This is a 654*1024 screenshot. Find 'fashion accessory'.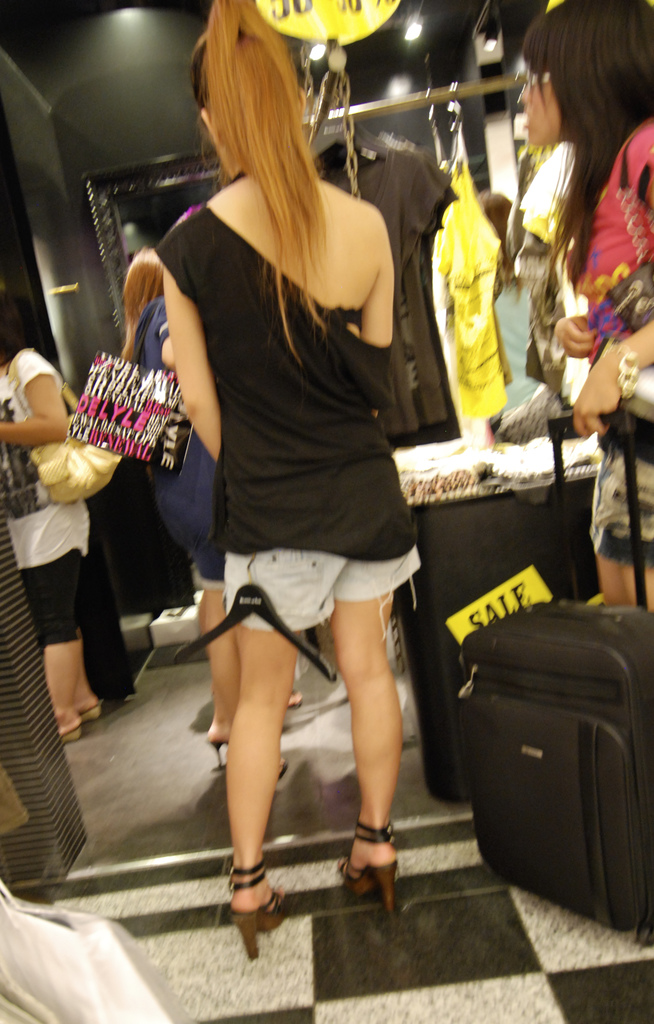
Bounding box: rect(63, 300, 196, 481).
